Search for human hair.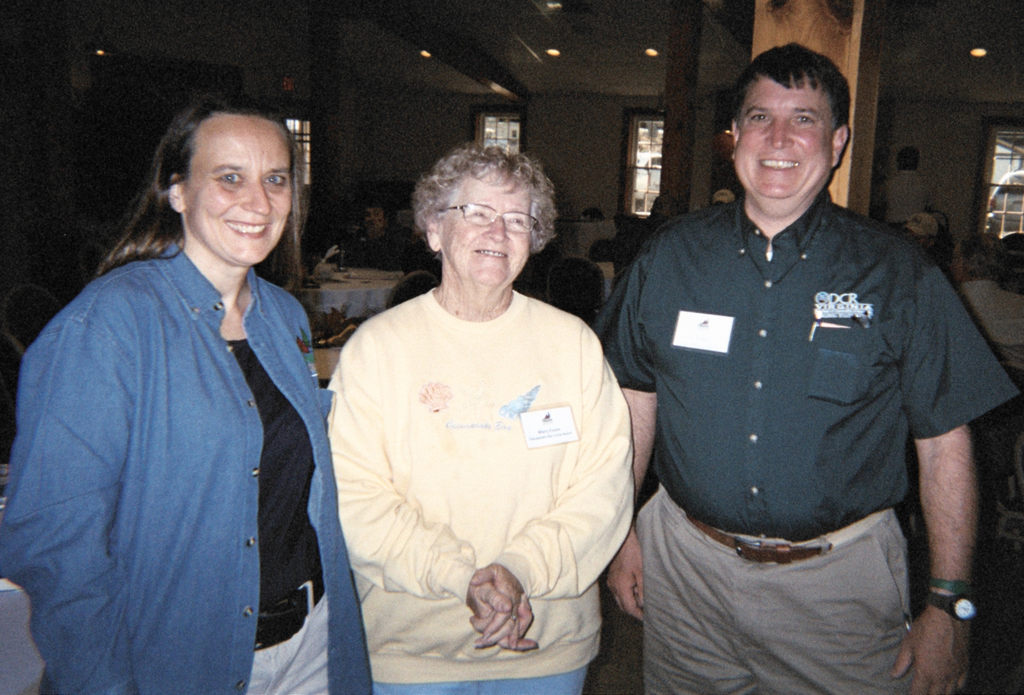
Found at locate(737, 35, 849, 134).
